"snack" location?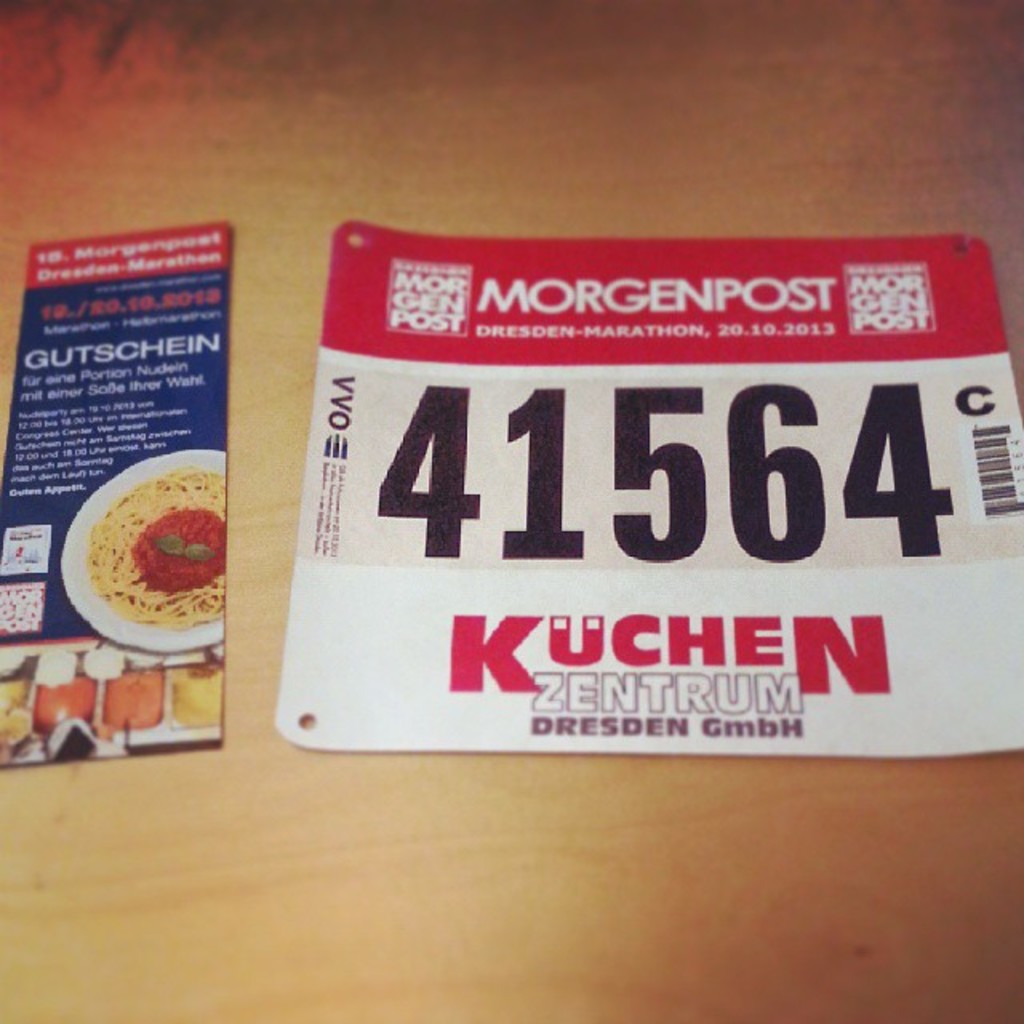
[x1=0, y1=678, x2=37, y2=744]
